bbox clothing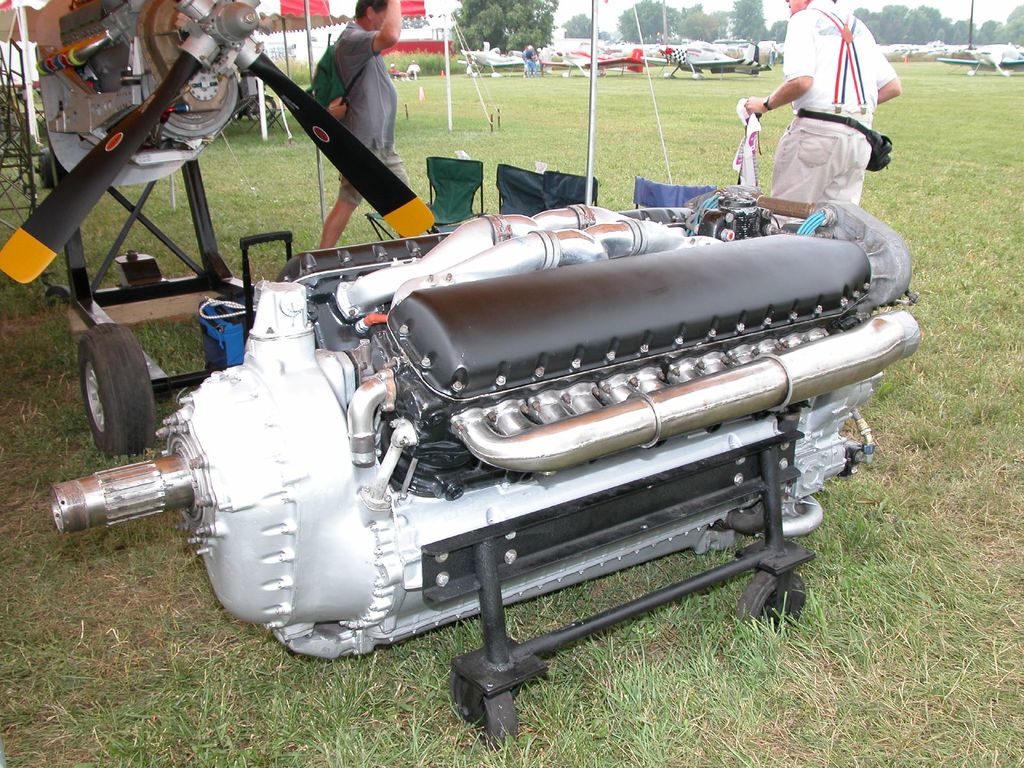
(749,20,903,211)
